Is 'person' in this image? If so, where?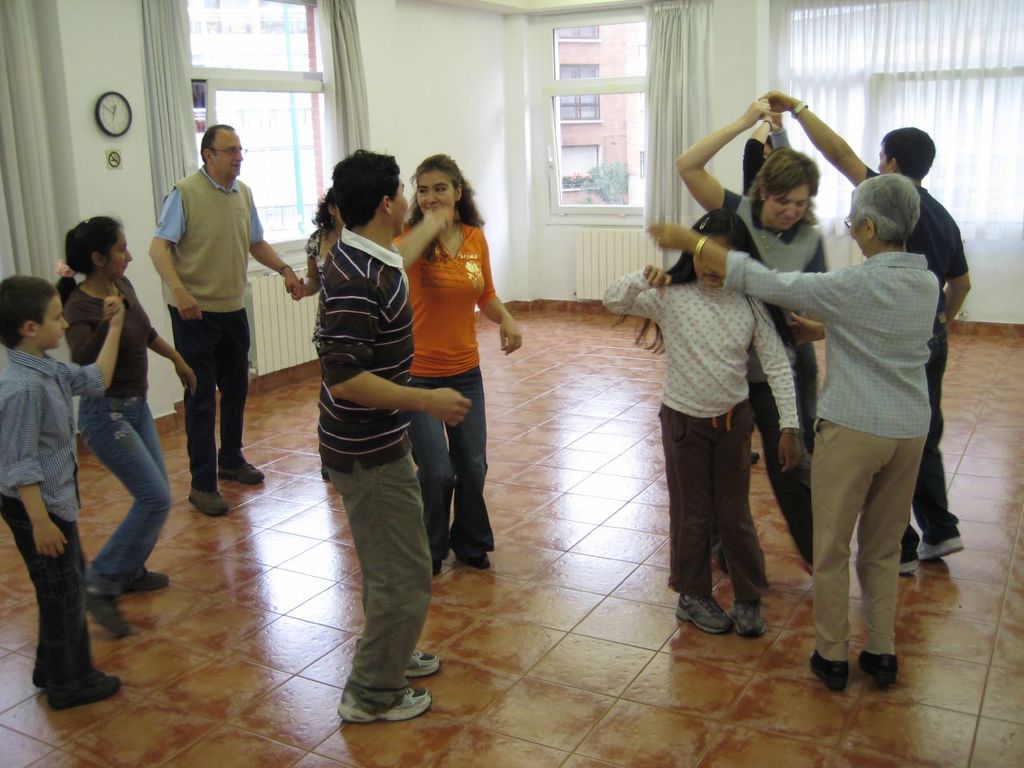
Yes, at [599,209,802,635].
